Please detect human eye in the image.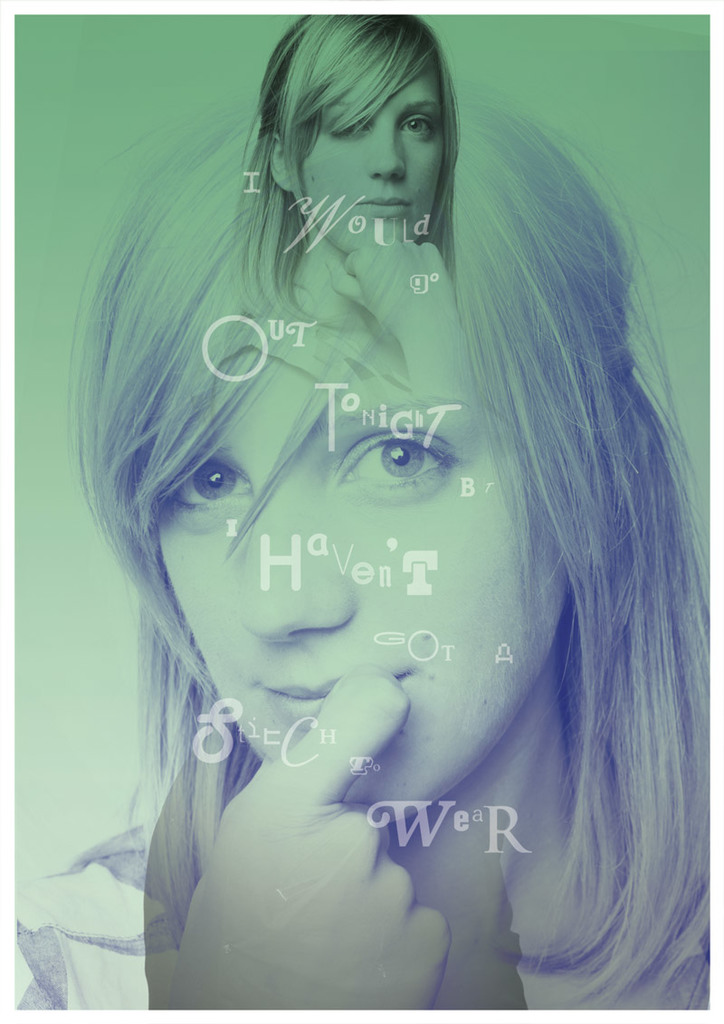
x1=322 y1=110 x2=365 y2=133.
